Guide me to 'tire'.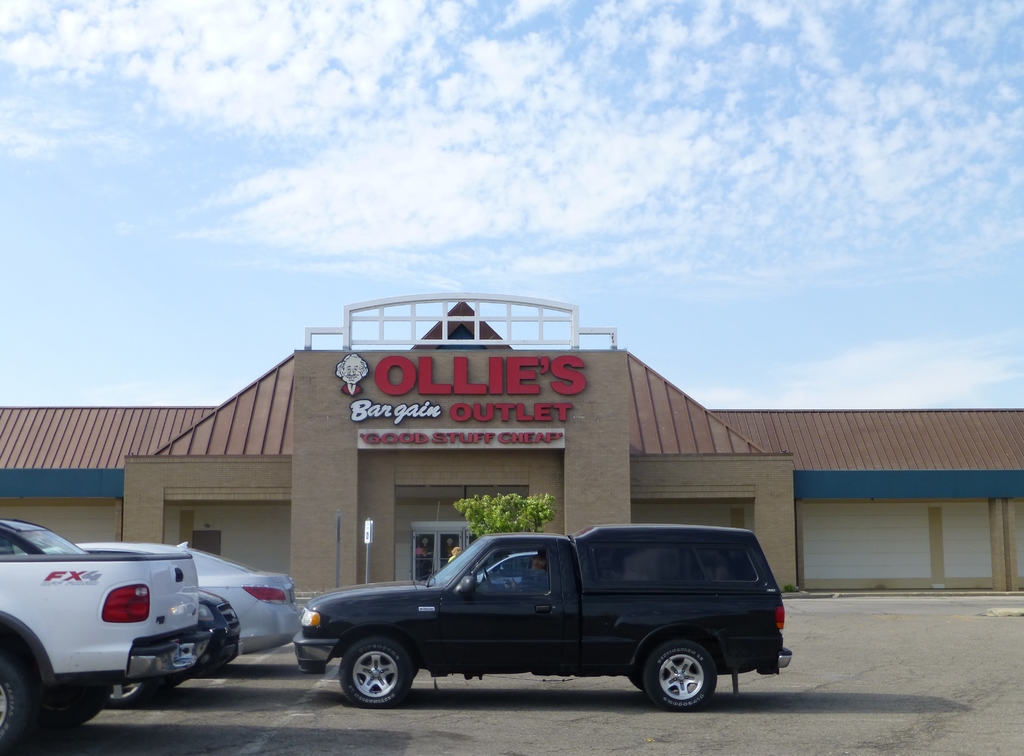
Guidance: pyautogui.locateOnScreen(45, 691, 110, 721).
